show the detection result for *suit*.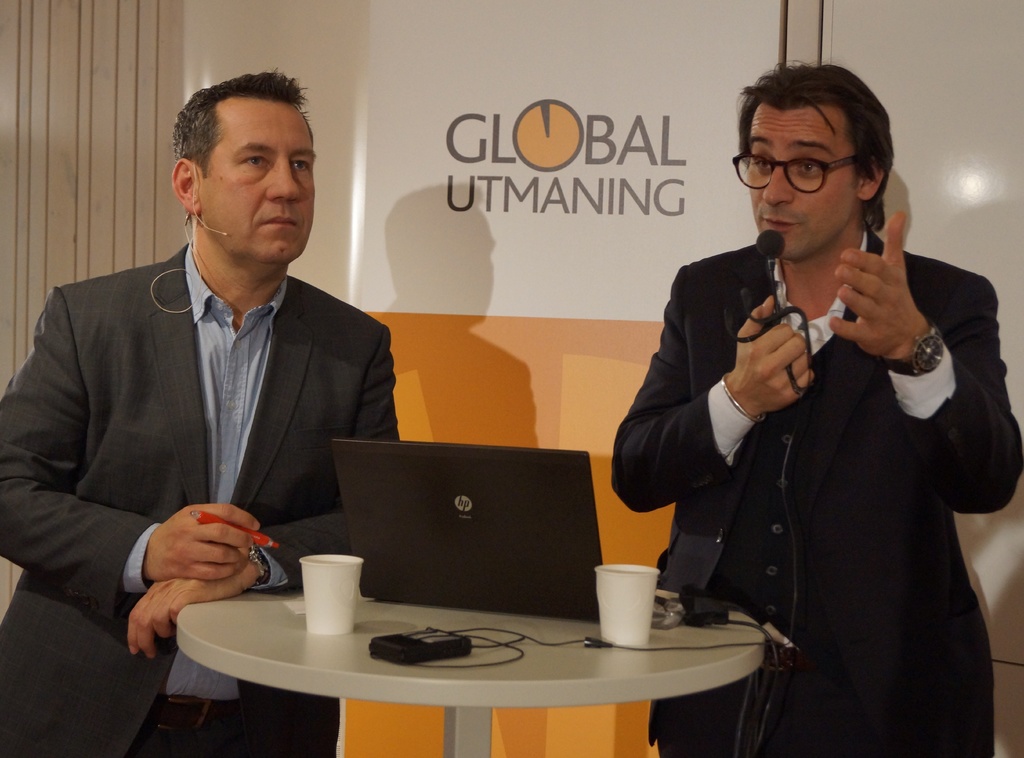
pyautogui.locateOnScreen(22, 171, 399, 676).
